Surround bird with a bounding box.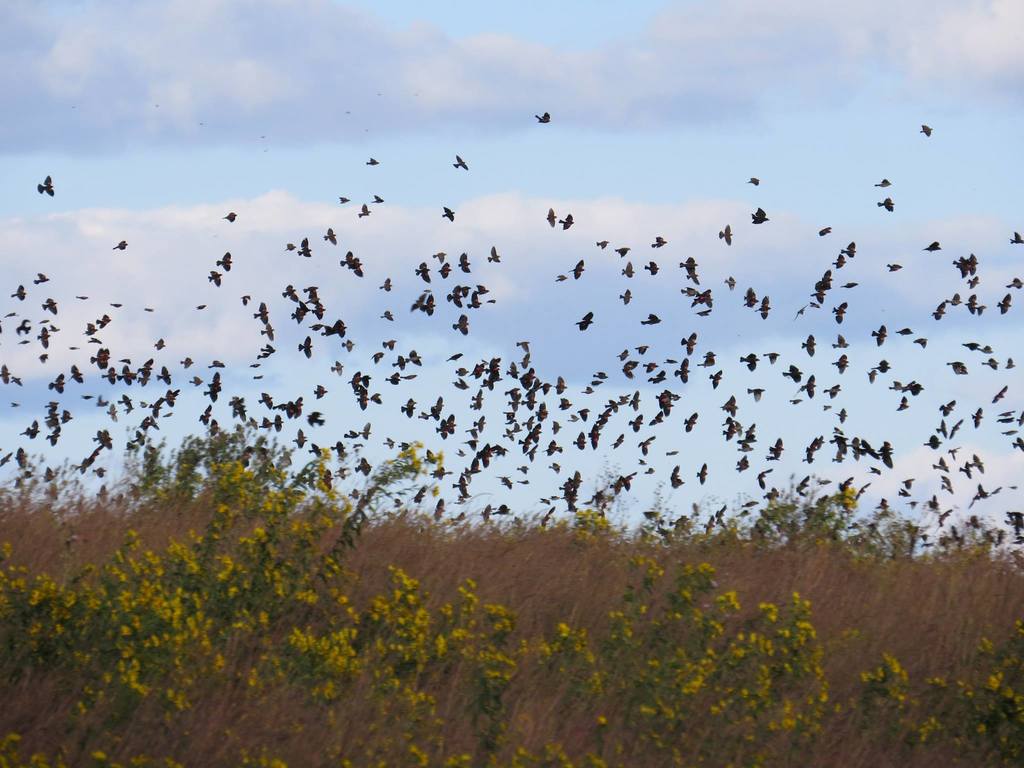
118 394 132 406.
